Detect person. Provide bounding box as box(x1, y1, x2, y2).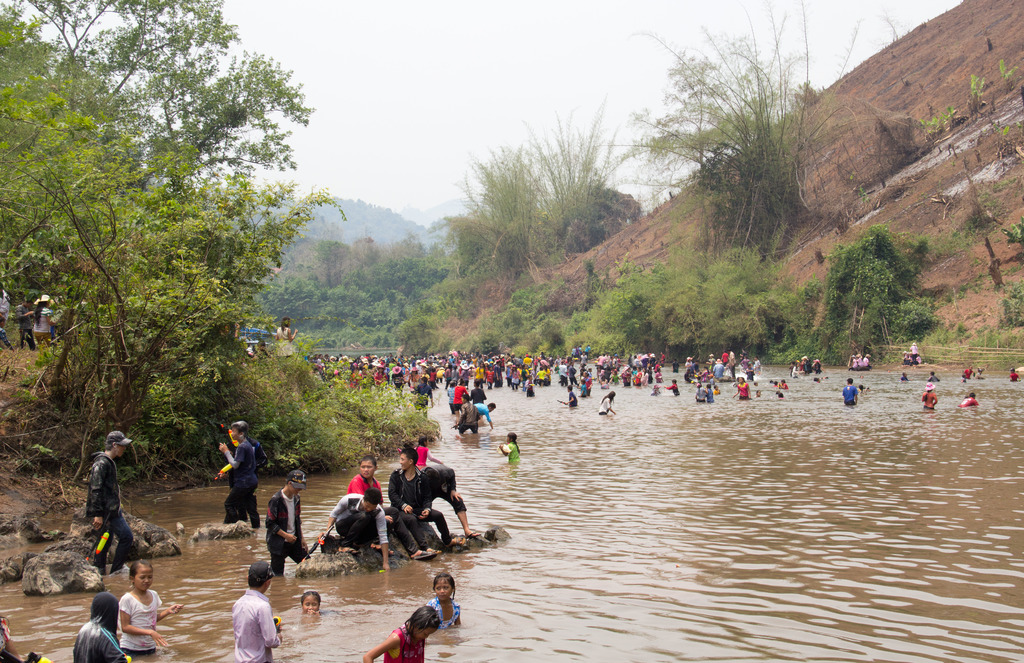
box(856, 354, 863, 365).
